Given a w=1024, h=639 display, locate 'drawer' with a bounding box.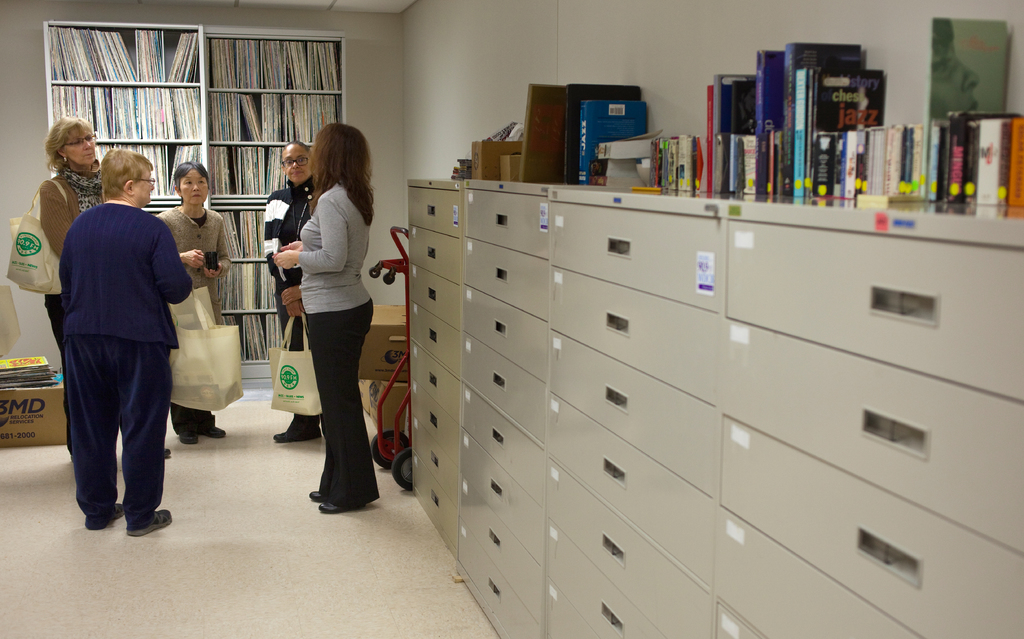
Located: l=724, t=510, r=921, b=638.
